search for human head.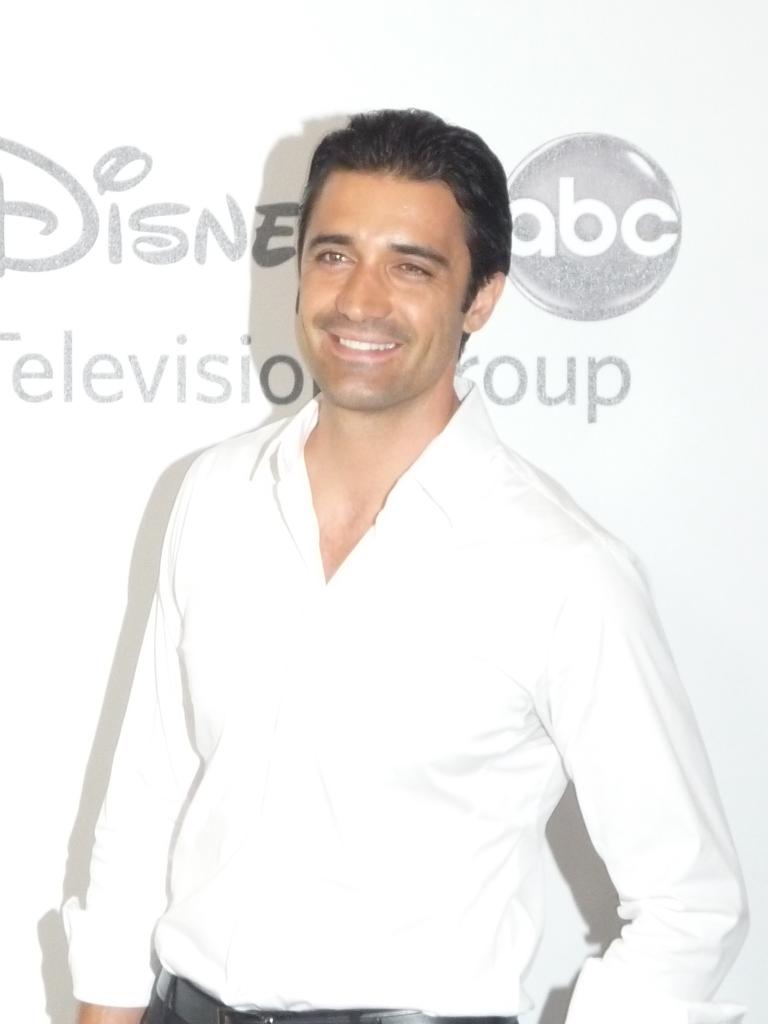
Found at locate(288, 109, 509, 403).
